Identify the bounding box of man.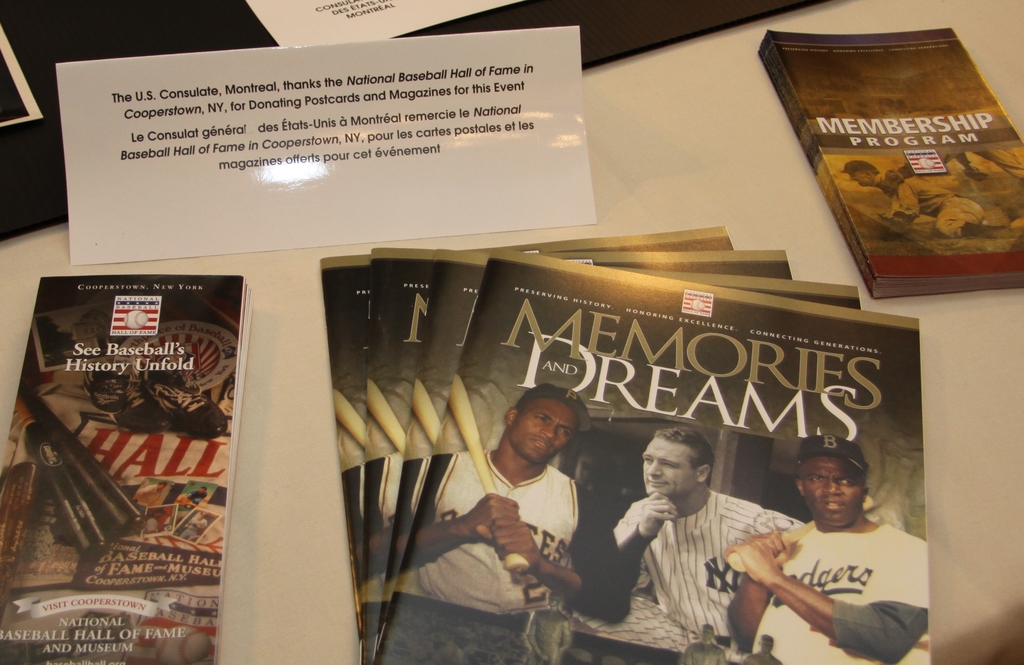
region(399, 383, 632, 664).
